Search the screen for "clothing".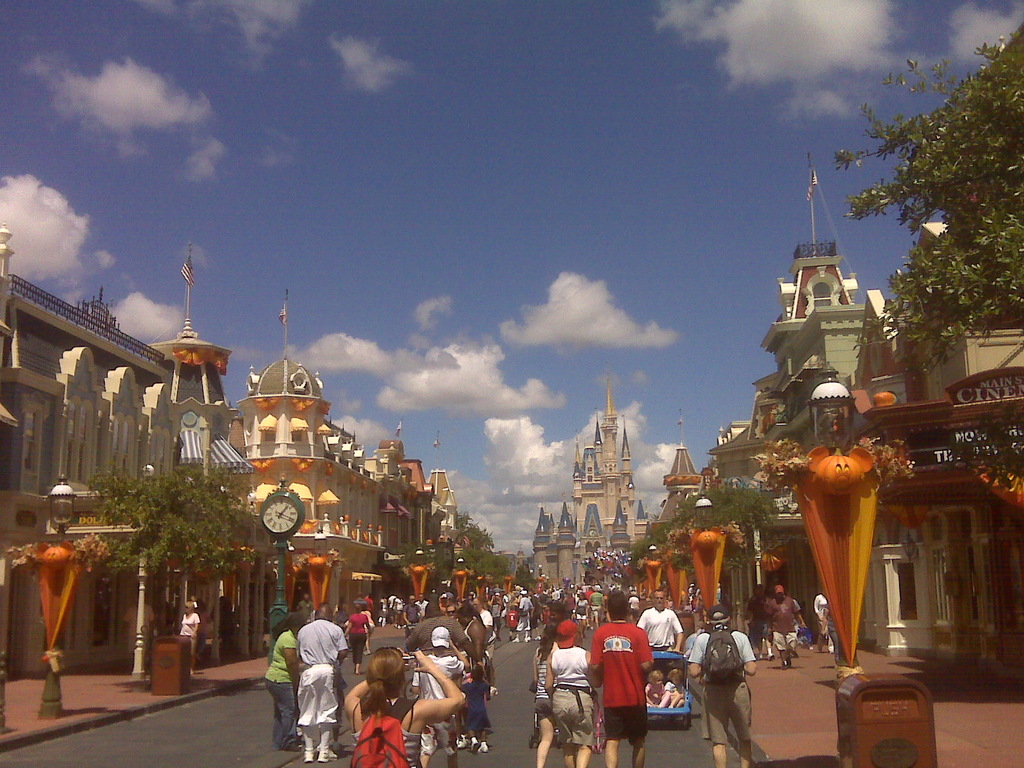
Found at <box>294,618,346,756</box>.
